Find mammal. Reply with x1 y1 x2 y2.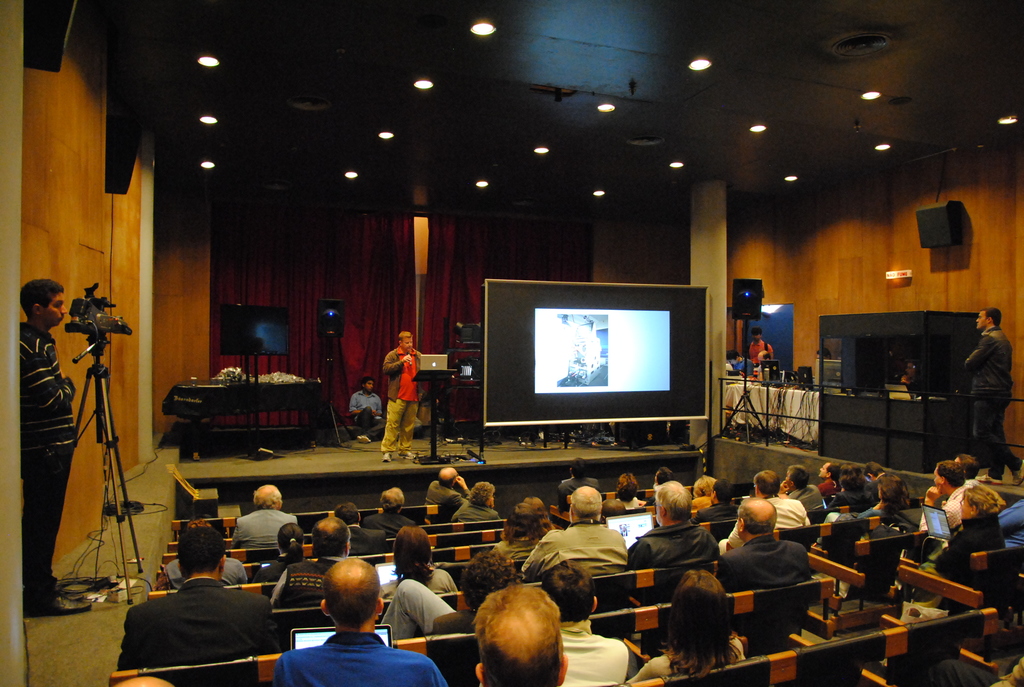
717 494 812 648.
